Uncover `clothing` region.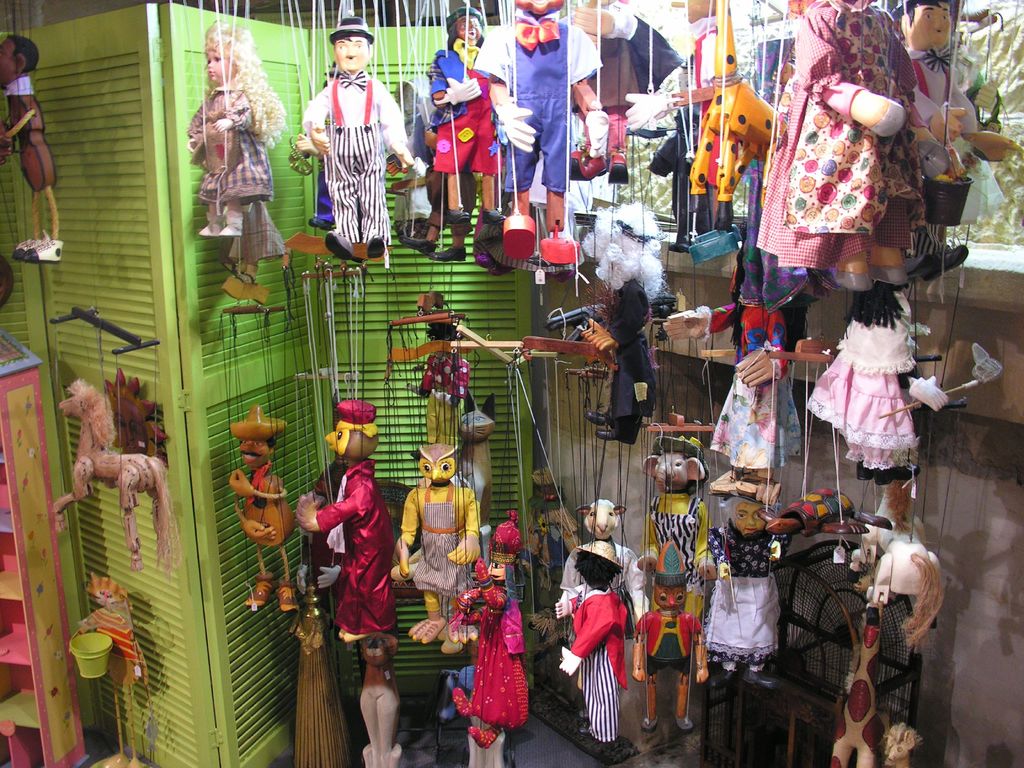
Uncovered: (400, 486, 477, 595).
